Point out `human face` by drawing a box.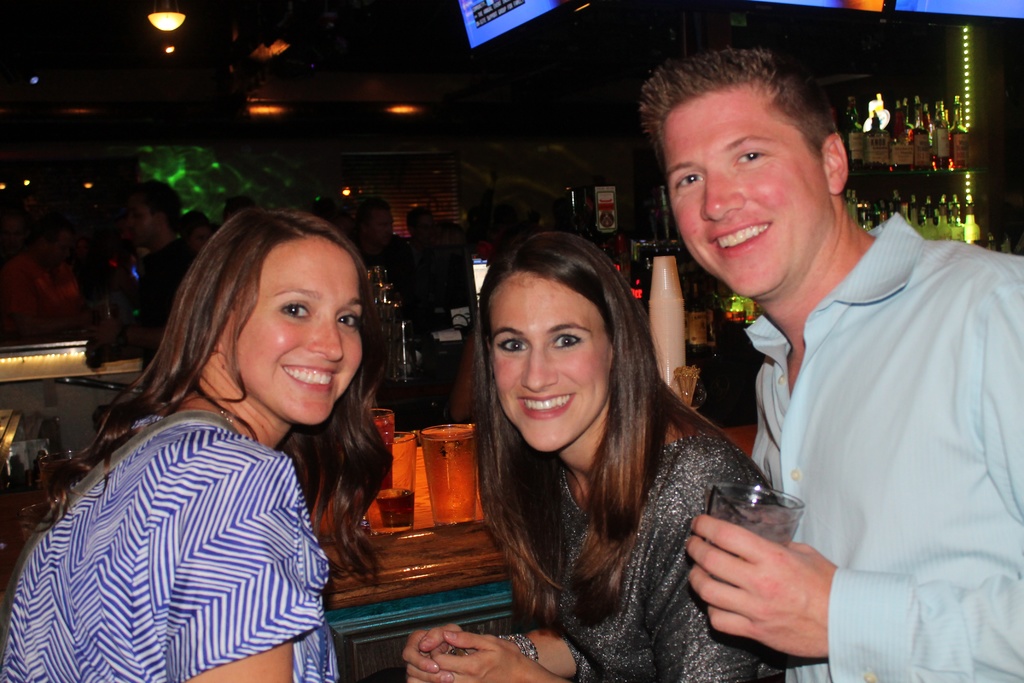
BBox(666, 98, 819, 302).
